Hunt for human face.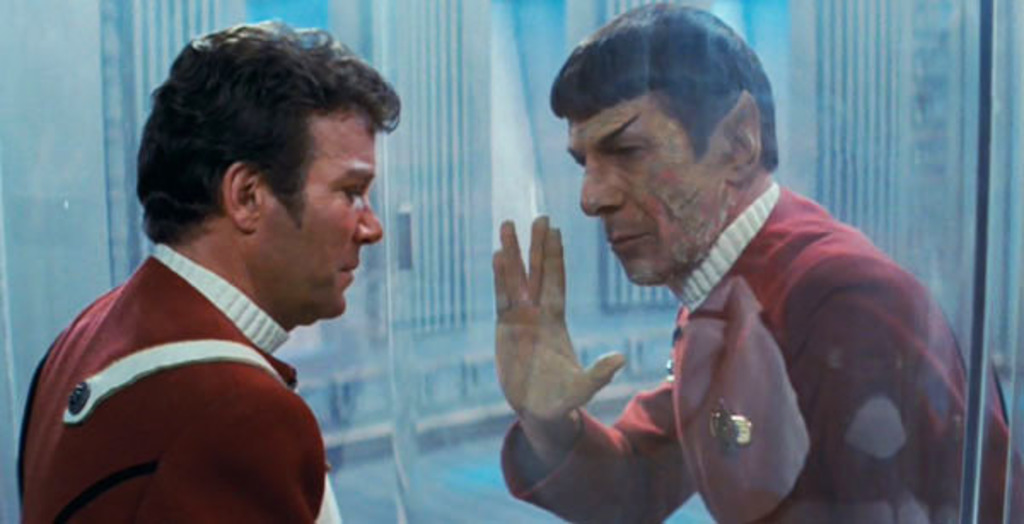
Hunted down at rect(567, 87, 713, 283).
